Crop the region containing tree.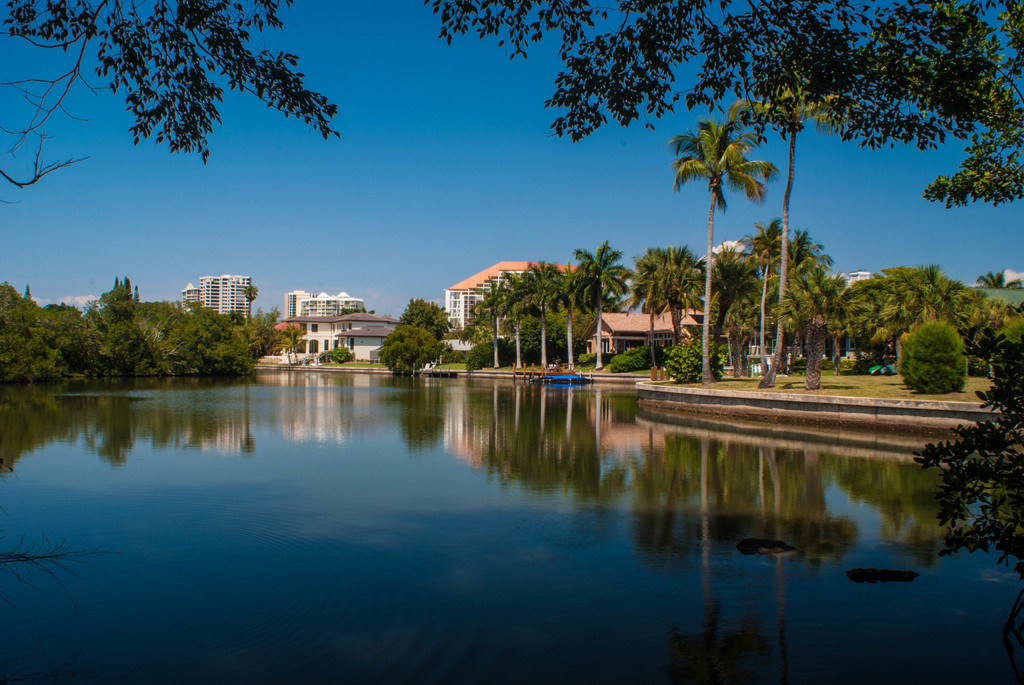
Crop region: <bbox>428, 0, 1023, 209</bbox>.
